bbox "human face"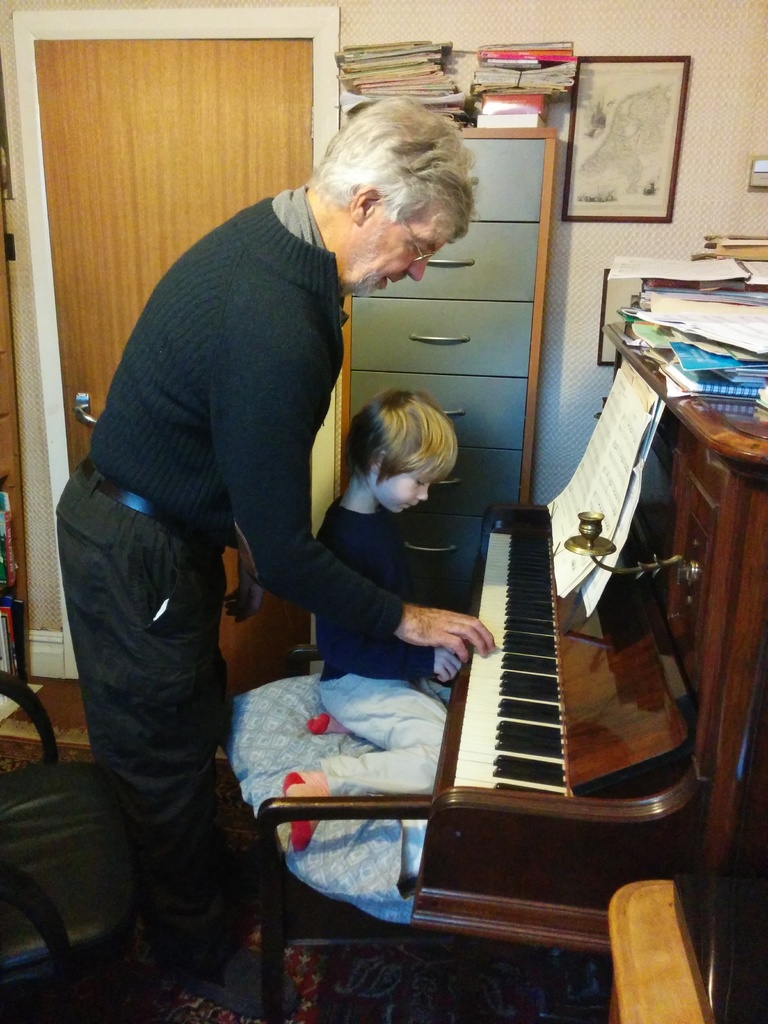
374, 465, 424, 517
